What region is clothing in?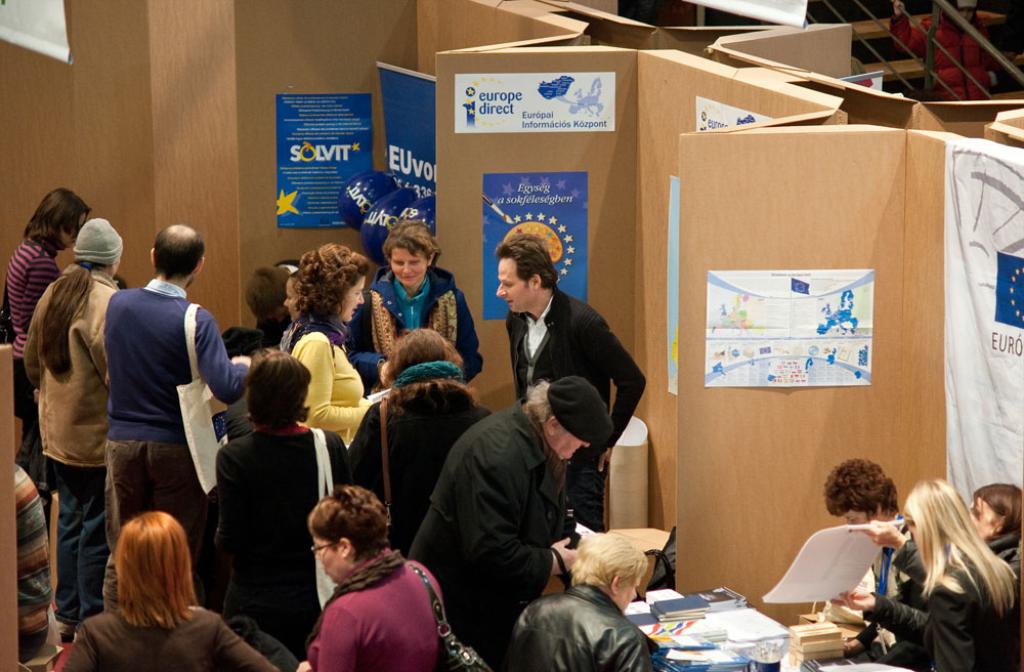
18, 267, 120, 635.
